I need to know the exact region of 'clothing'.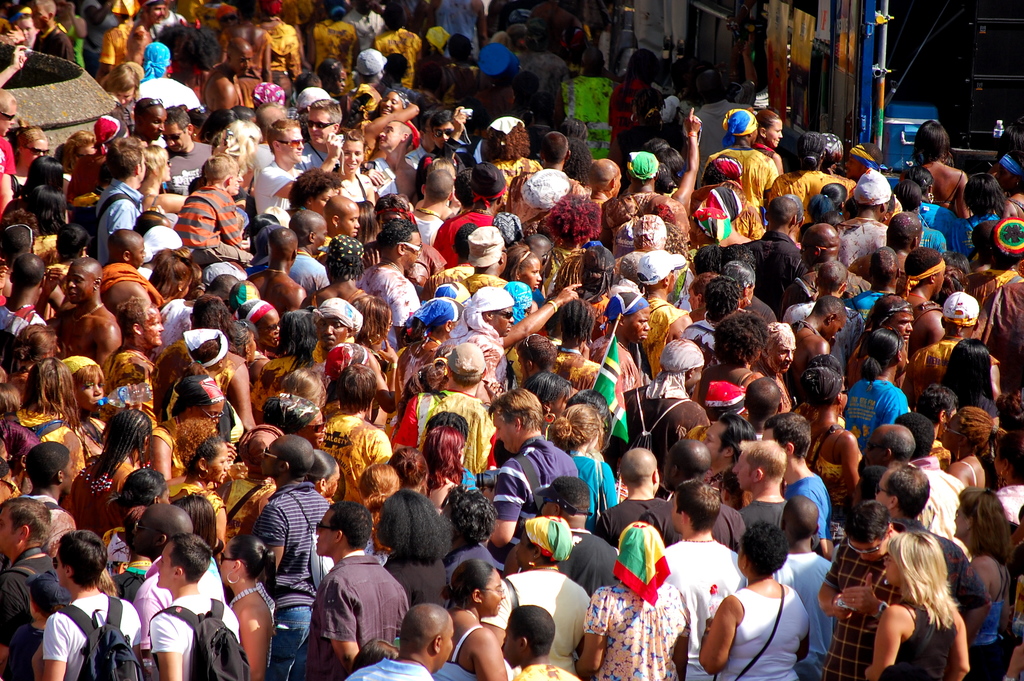
Region: 960/552/1023/680.
